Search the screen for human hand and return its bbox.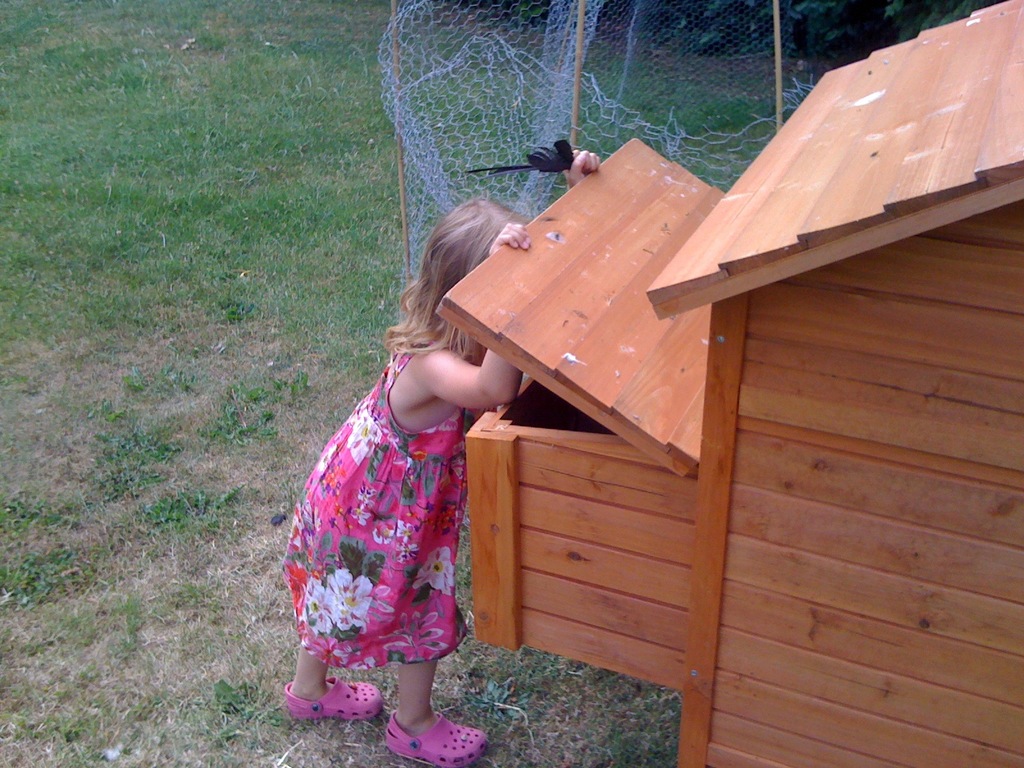
Found: {"x1": 483, "y1": 220, "x2": 531, "y2": 247}.
